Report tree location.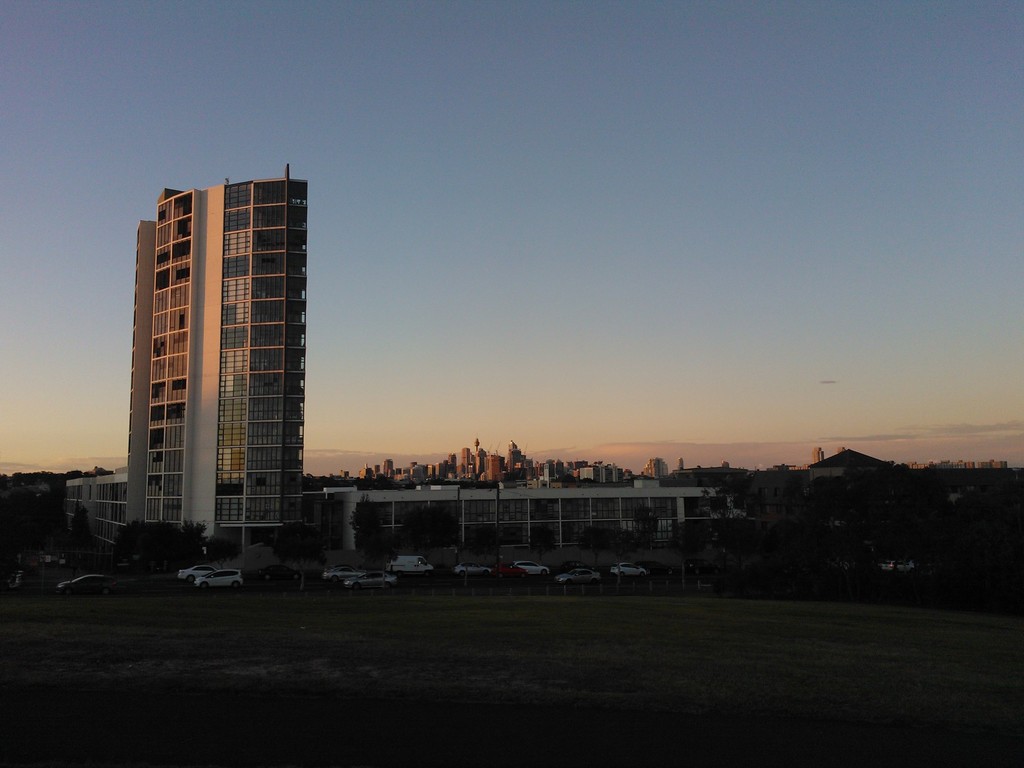
Report: (x1=392, y1=503, x2=465, y2=575).
